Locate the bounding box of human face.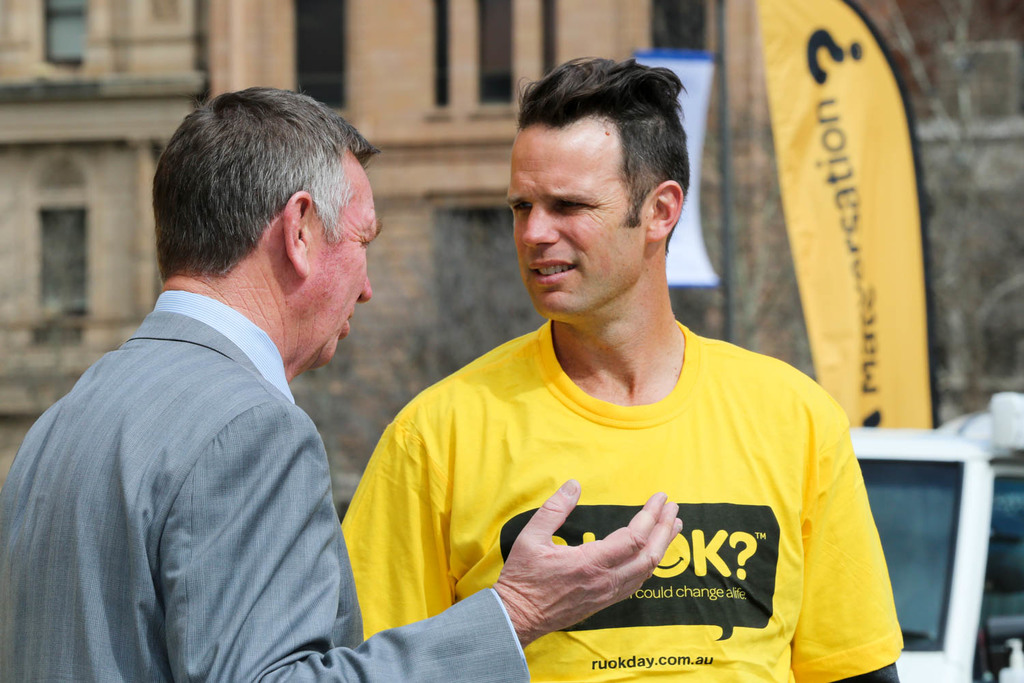
Bounding box: [309,169,385,357].
